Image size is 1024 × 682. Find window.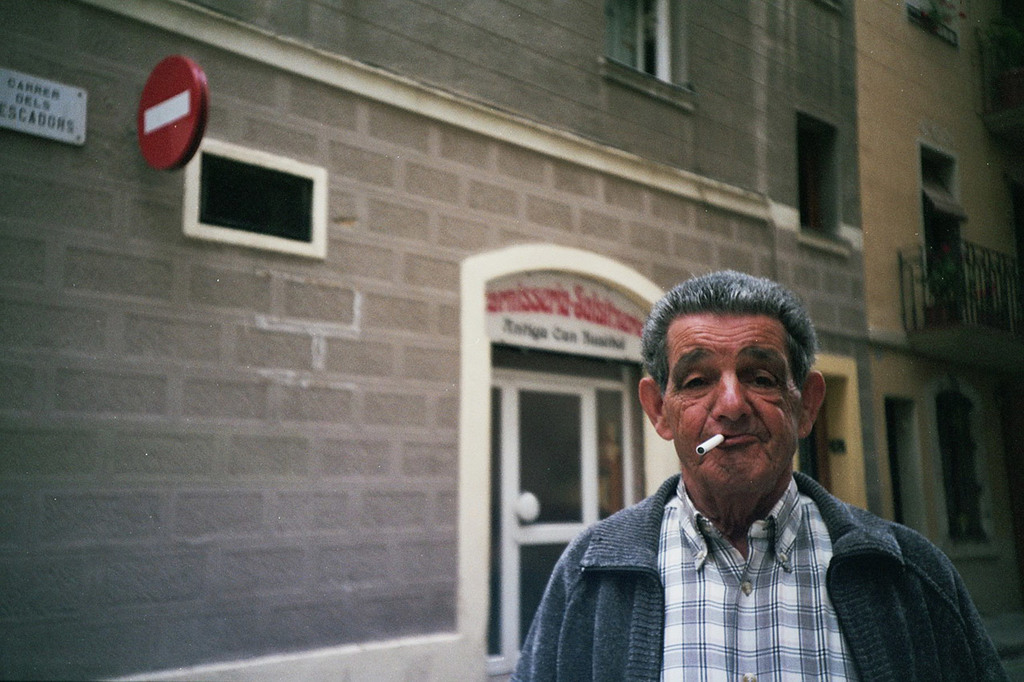
(x1=603, y1=0, x2=697, y2=110).
